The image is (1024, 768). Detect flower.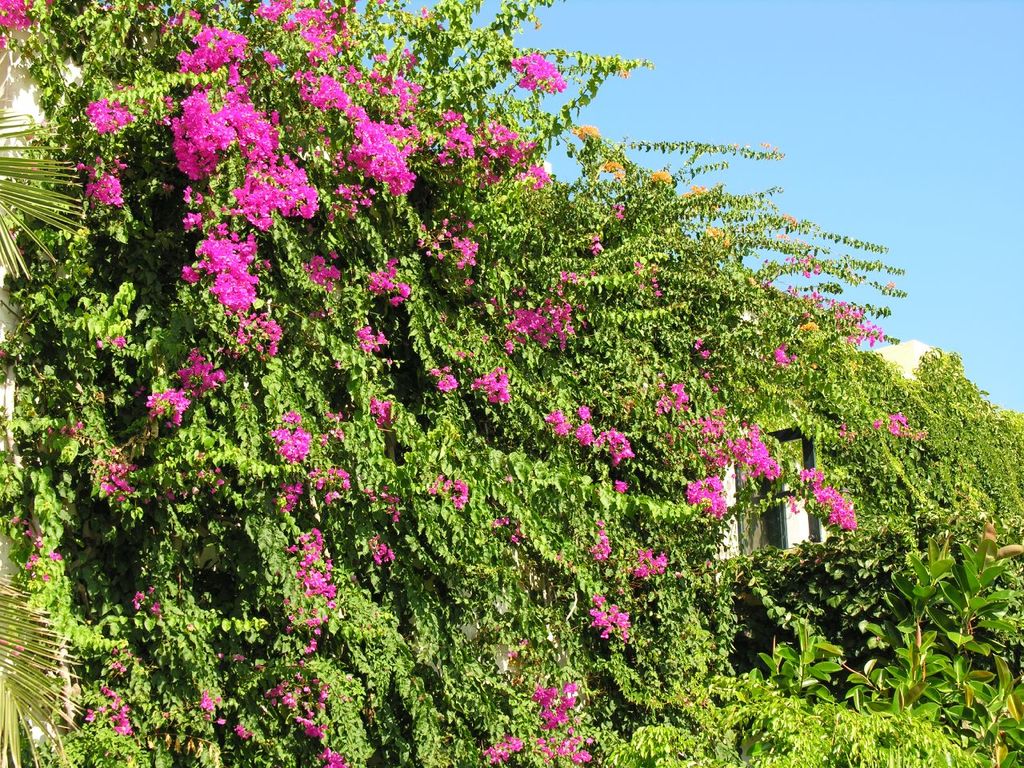
Detection: locate(147, 597, 163, 613).
